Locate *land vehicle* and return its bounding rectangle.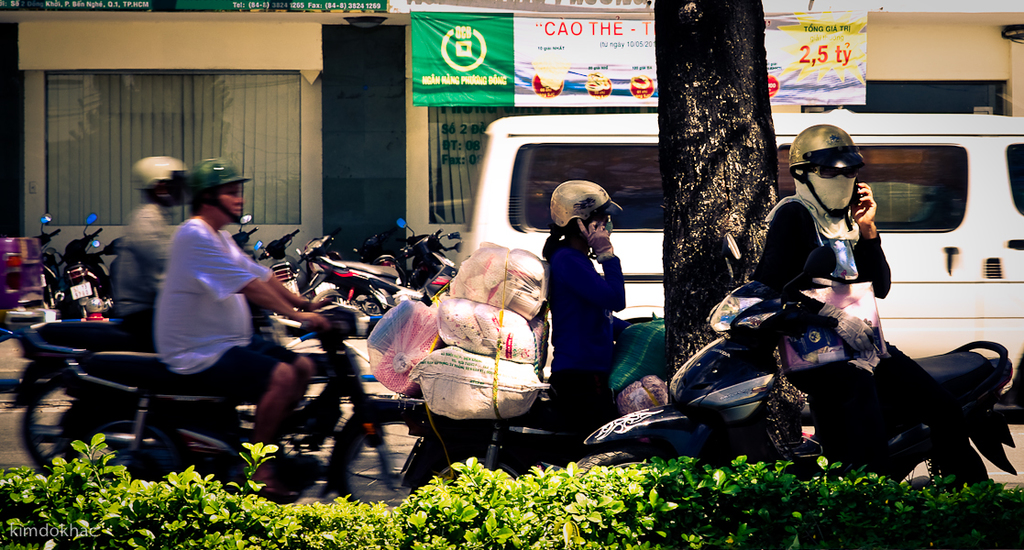
469, 110, 1023, 402.
